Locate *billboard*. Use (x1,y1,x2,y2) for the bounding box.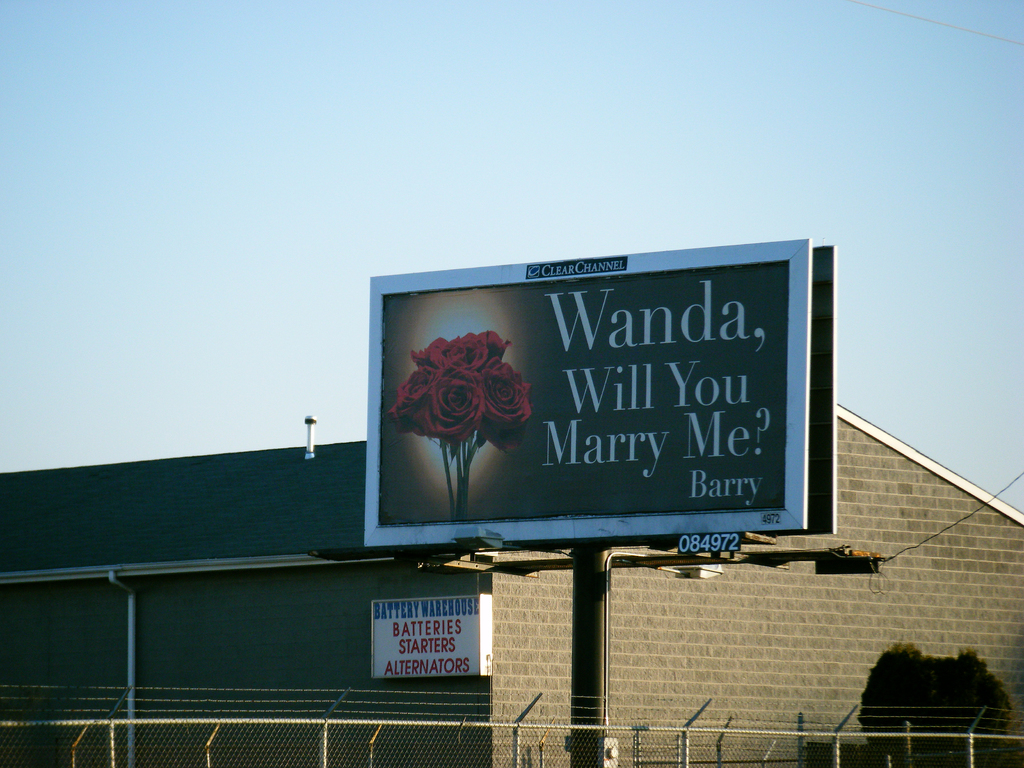
(378,253,798,526).
